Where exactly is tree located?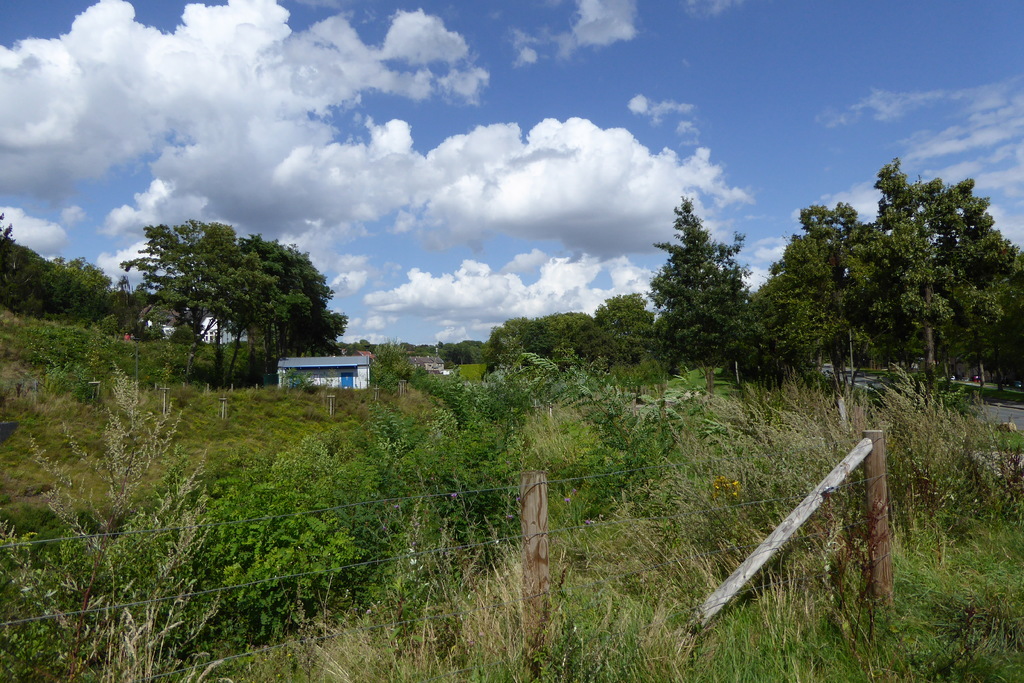
Its bounding box is x1=646 y1=188 x2=767 y2=384.
